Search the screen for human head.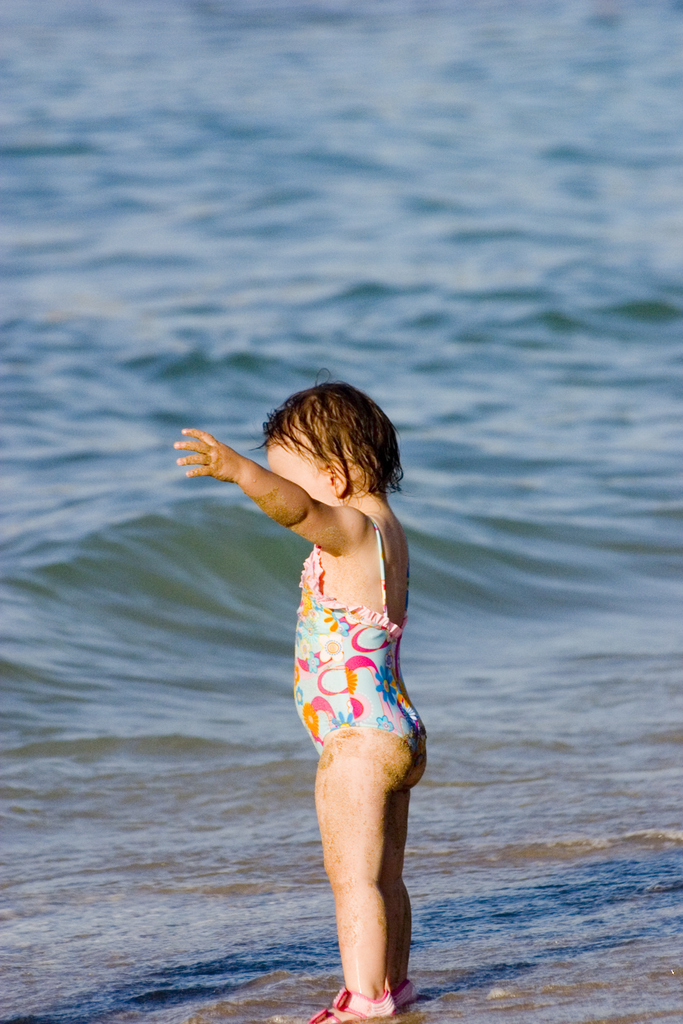
Found at bbox(249, 378, 400, 511).
